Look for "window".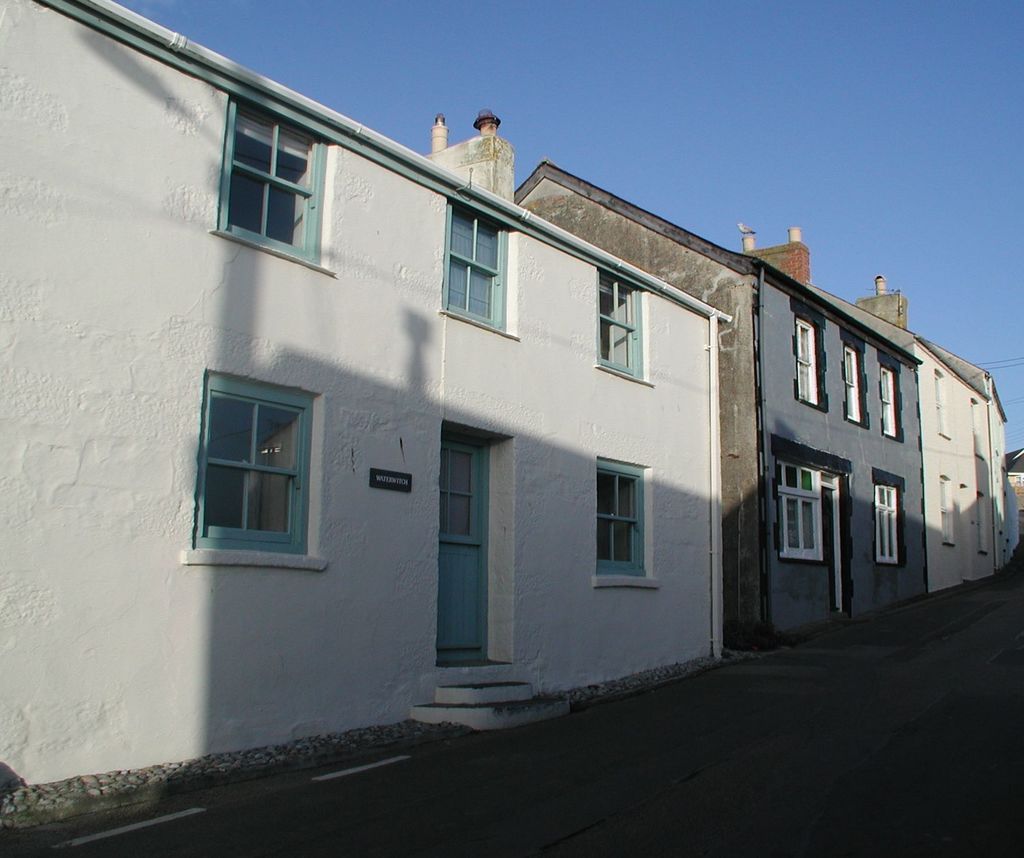
Found: [872,478,903,561].
